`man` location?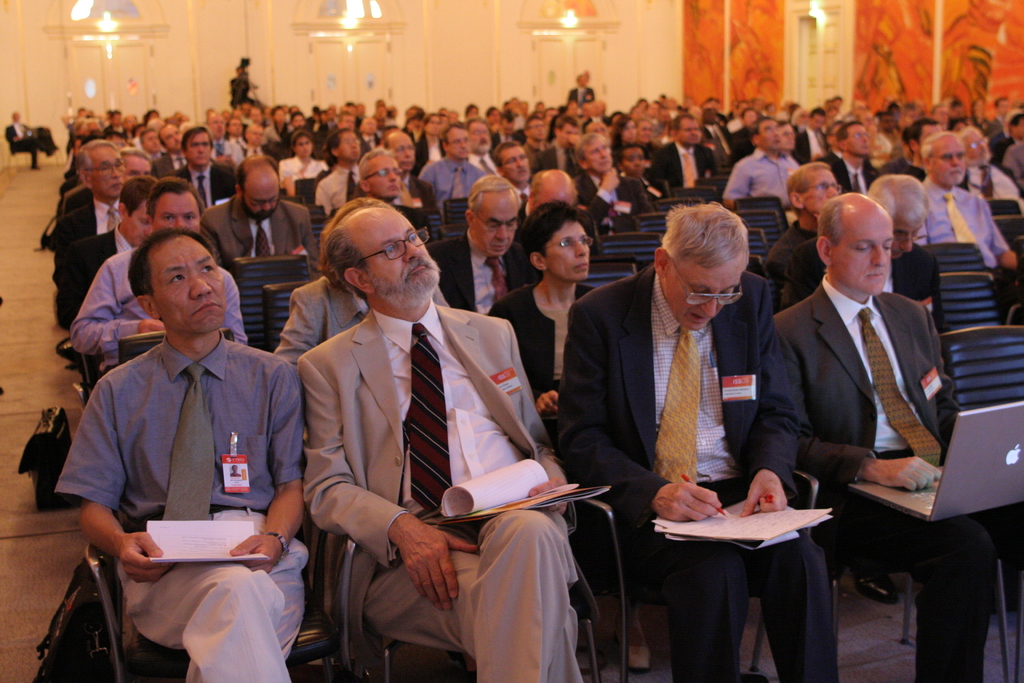
bbox(555, 202, 832, 682)
